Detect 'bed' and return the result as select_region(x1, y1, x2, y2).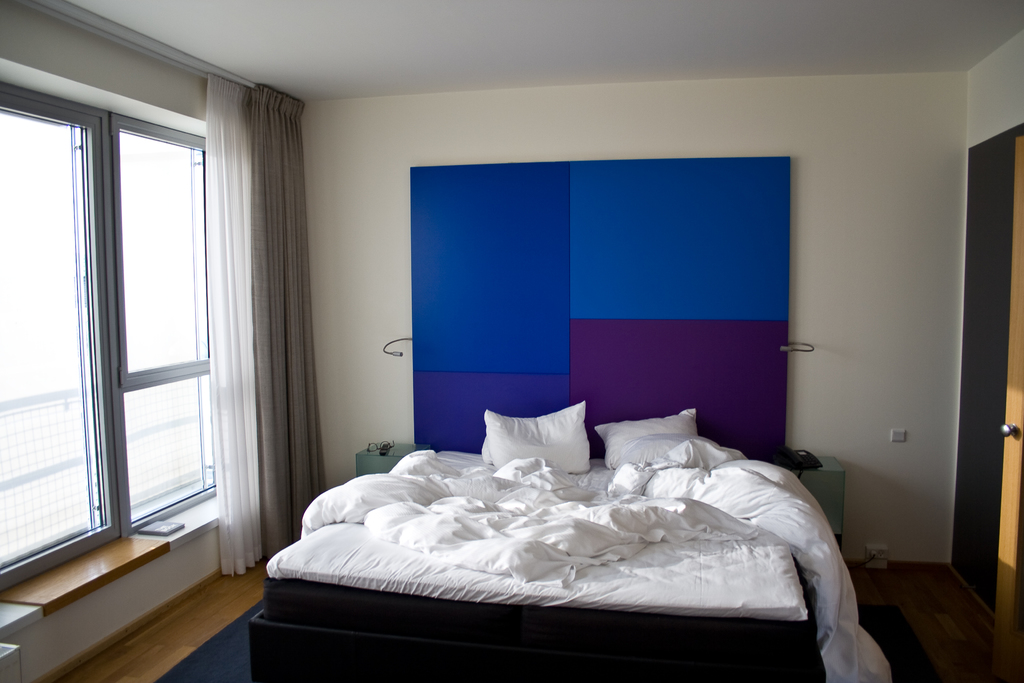
select_region(241, 403, 899, 679).
